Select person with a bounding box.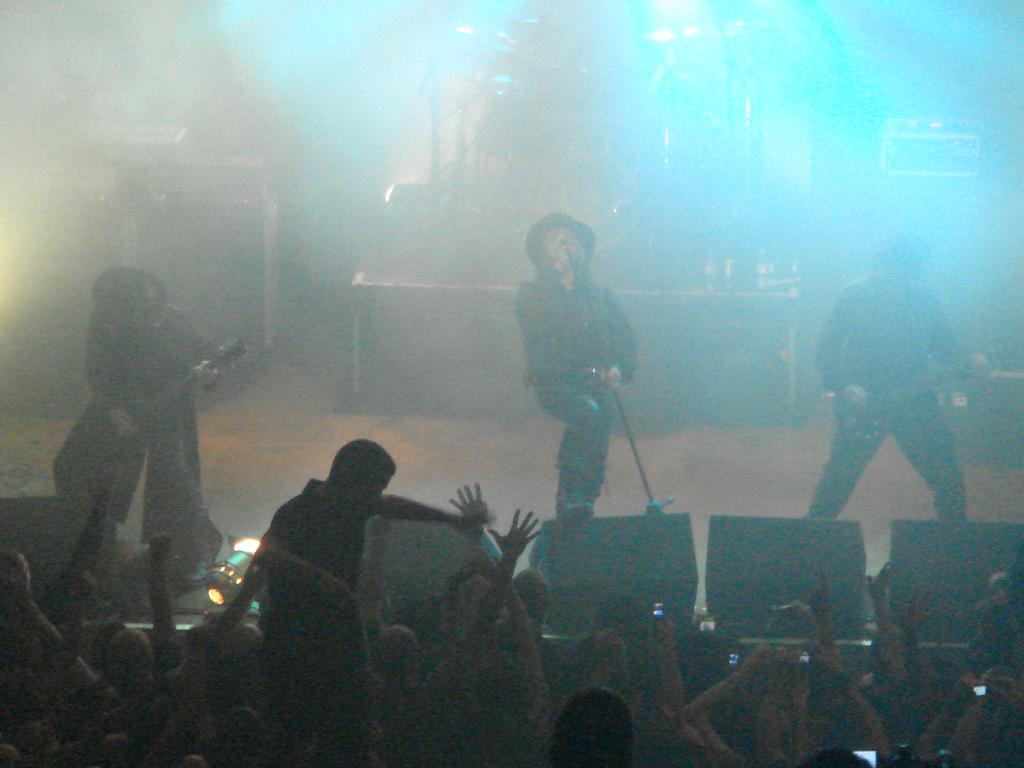
box=[806, 246, 969, 523].
